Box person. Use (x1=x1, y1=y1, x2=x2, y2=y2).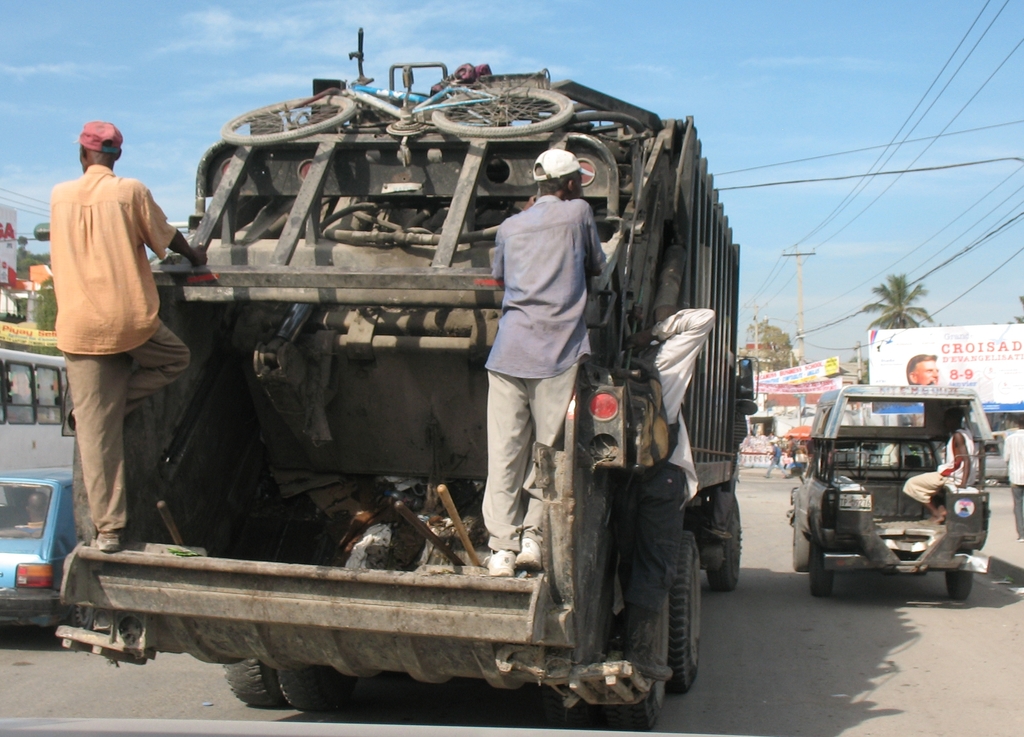
(x1=999, y1=415, x2=1023, y2=535).
